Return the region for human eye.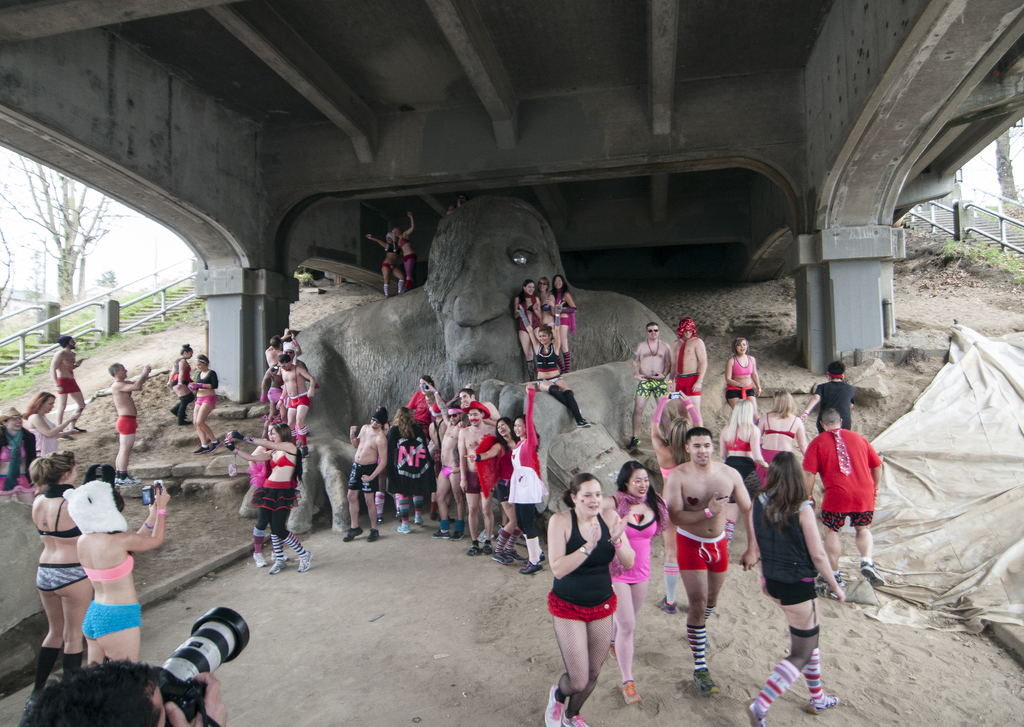
596 491 601 500.
